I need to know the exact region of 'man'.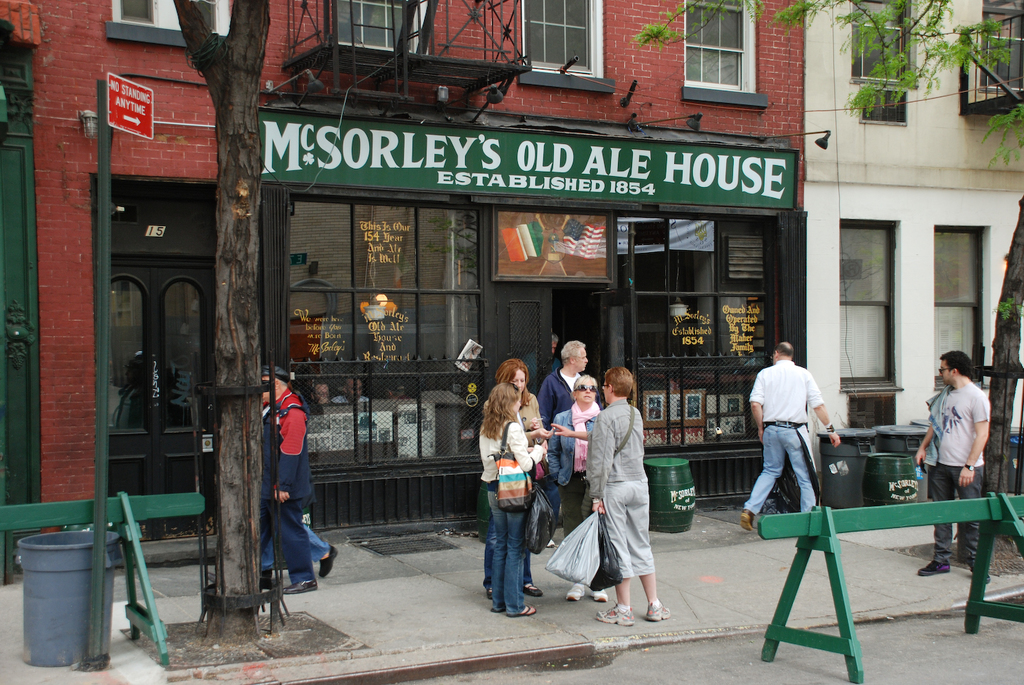
Region: region(531, 336, 592, 525).
